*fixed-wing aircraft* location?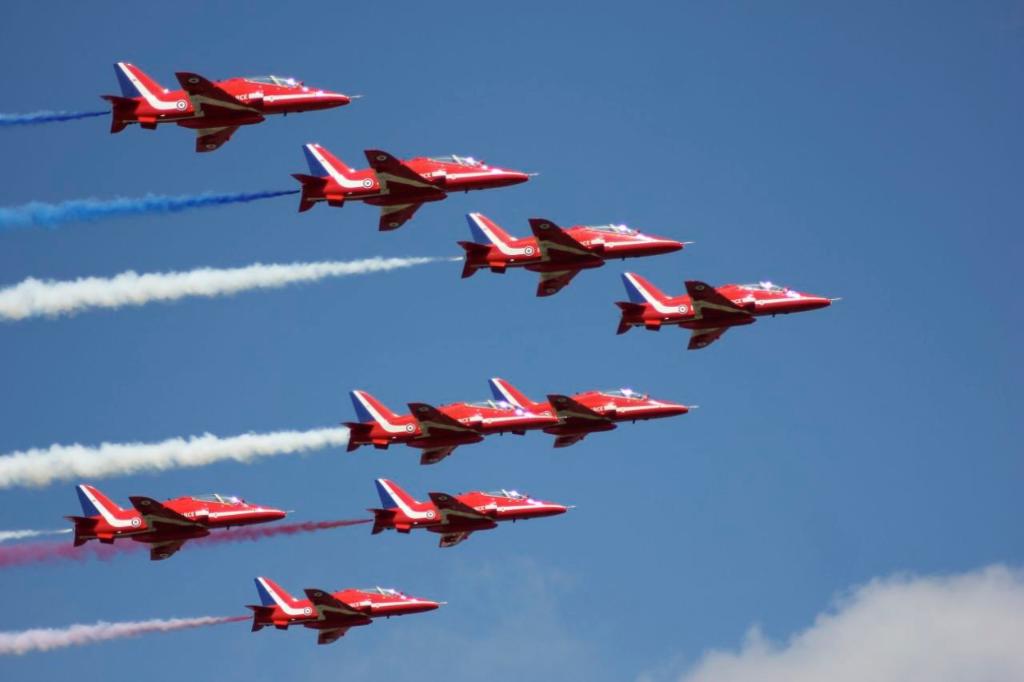
locate(242, 576, 446, 645)
